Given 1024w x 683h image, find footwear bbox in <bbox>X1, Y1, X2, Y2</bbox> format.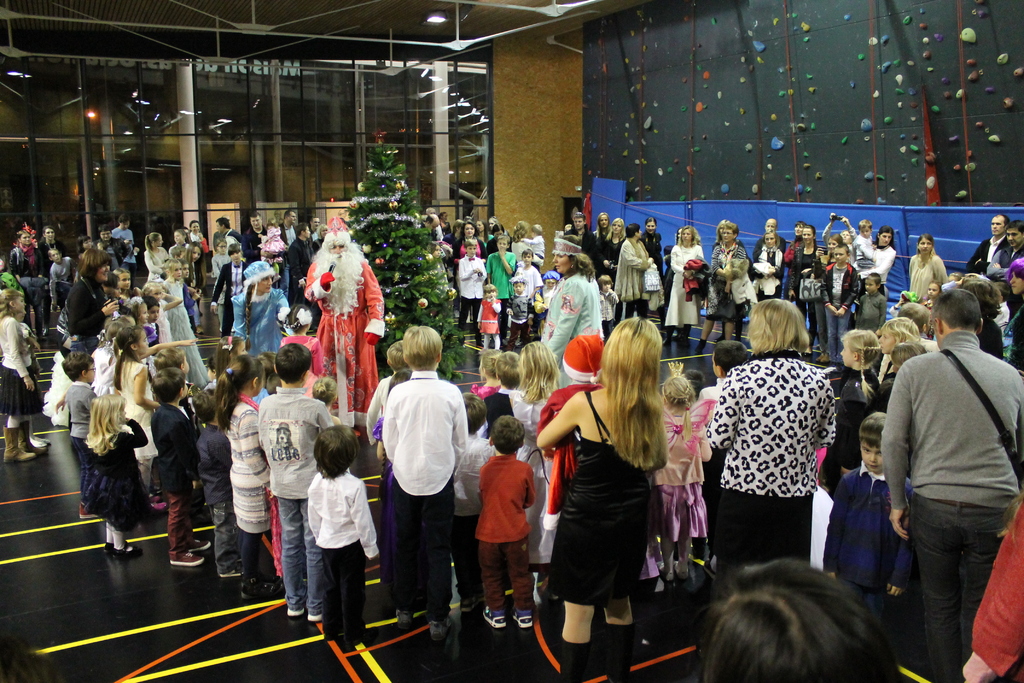
<bbox>305, 611, 323, 621</bbox>.
